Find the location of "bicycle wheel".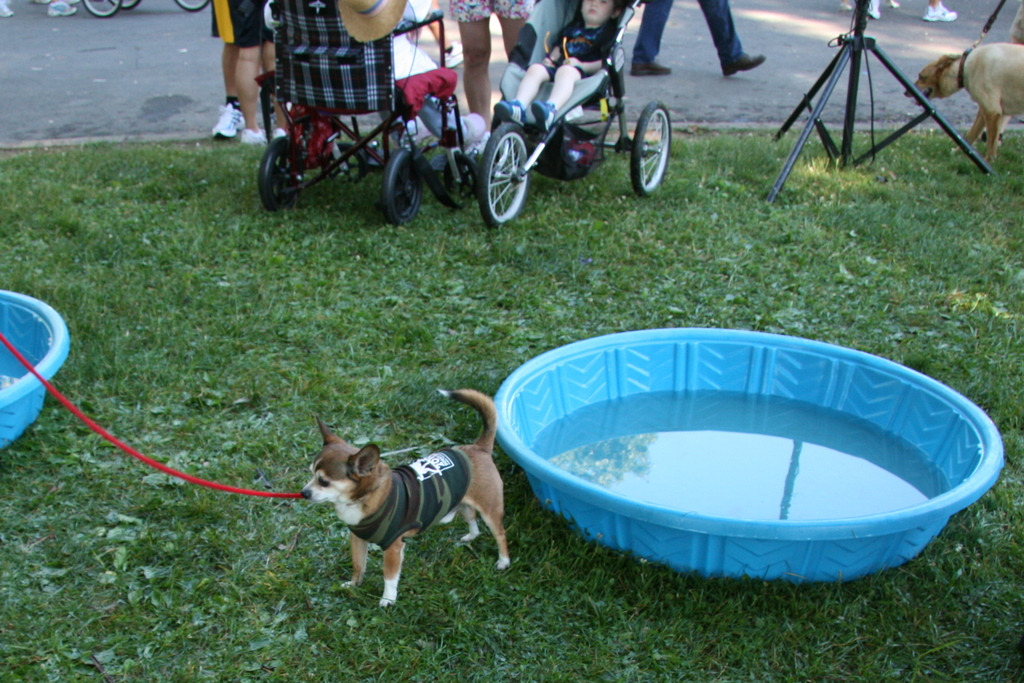
Location: [175, 0, 212, 14].
